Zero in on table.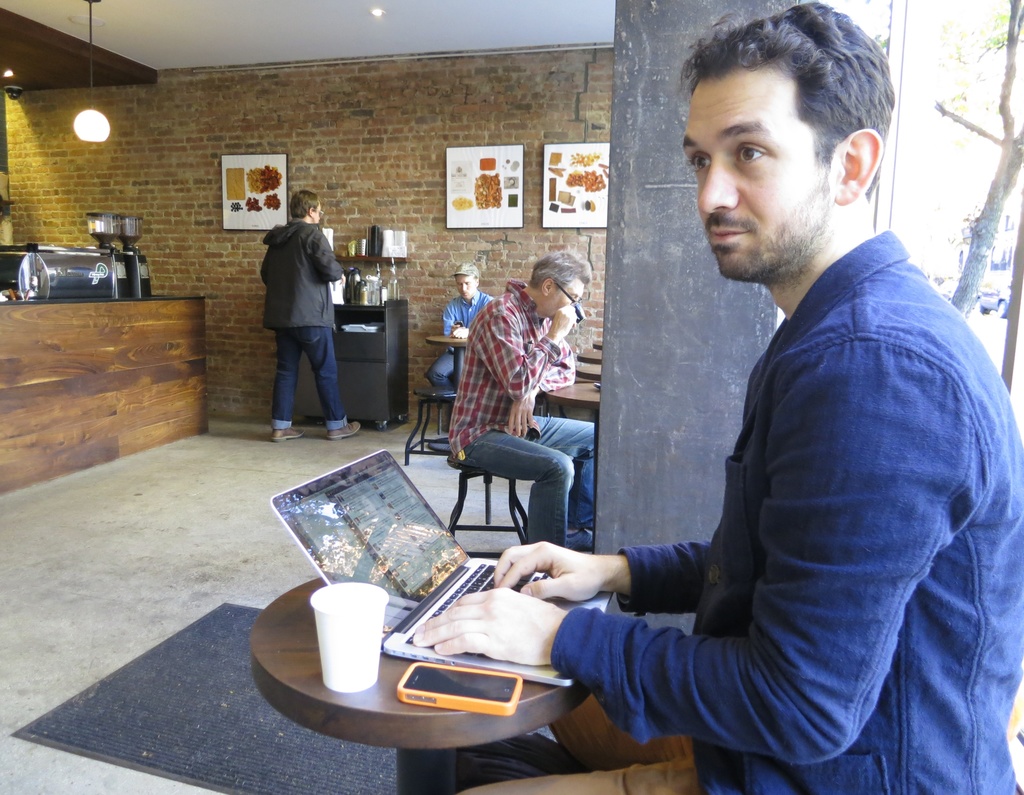
Zeroed in: [x1=257, y1=541, x2=599, y2=767].
